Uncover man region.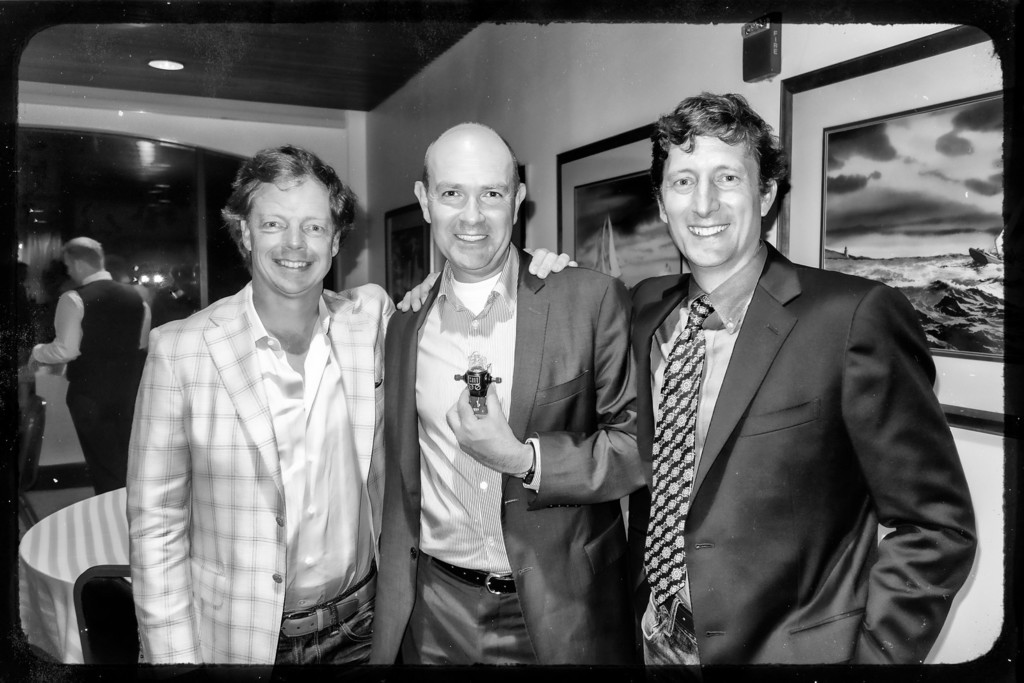
Uncovered: detection(31, 228, 152, 493).
